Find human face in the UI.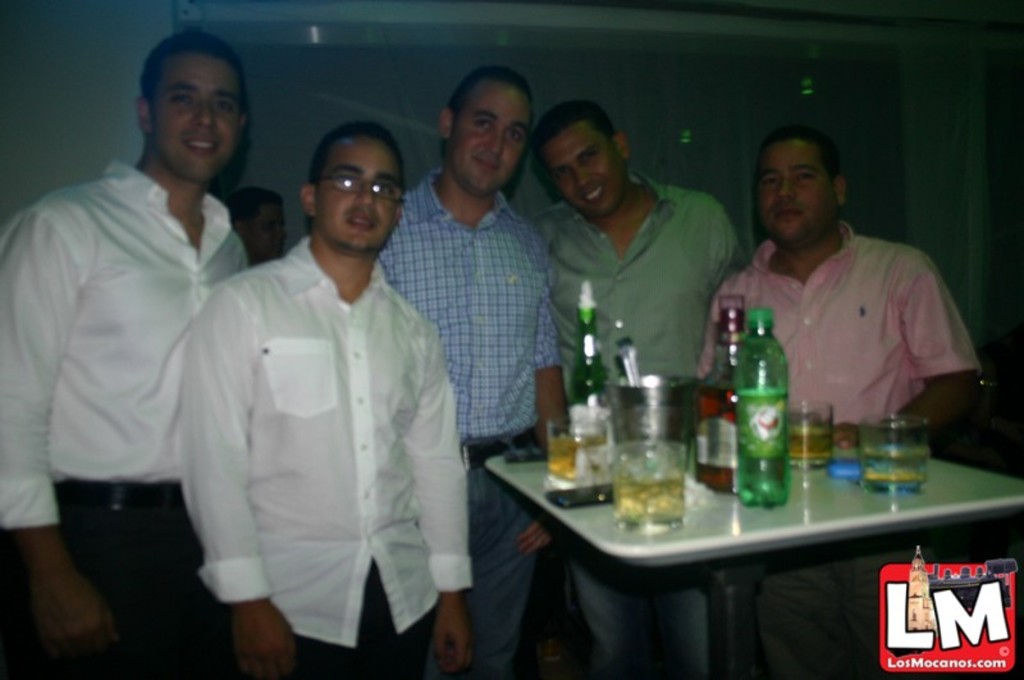
UI element at locate(547, 124, 627, 222).
